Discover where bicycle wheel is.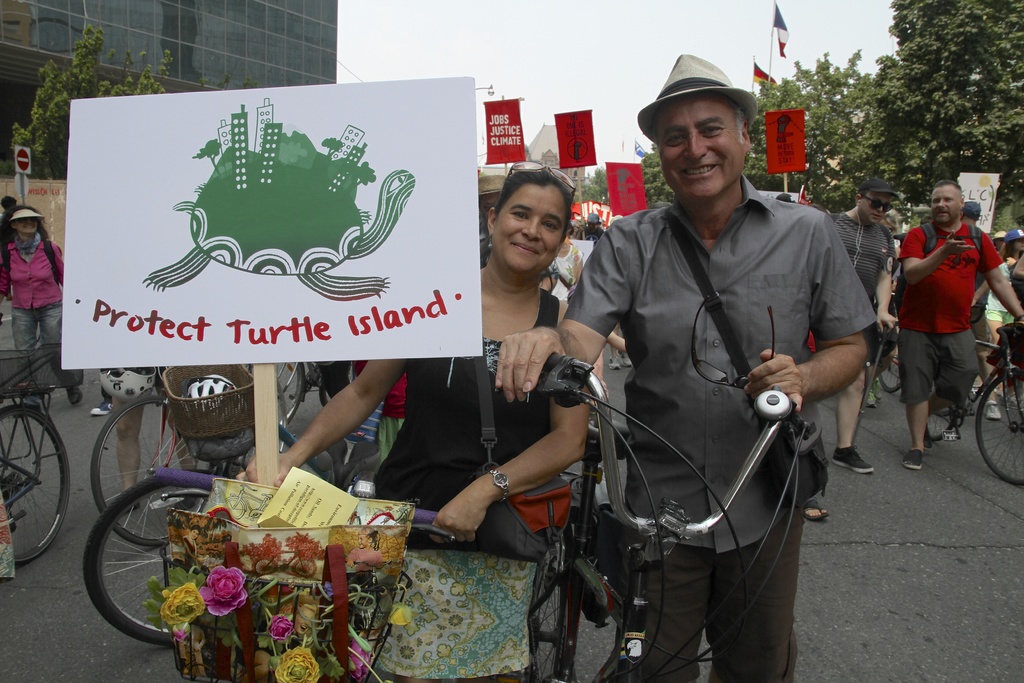
Discovered at pyautogui.locateOnScreen(974, 373, 1023, 484).
